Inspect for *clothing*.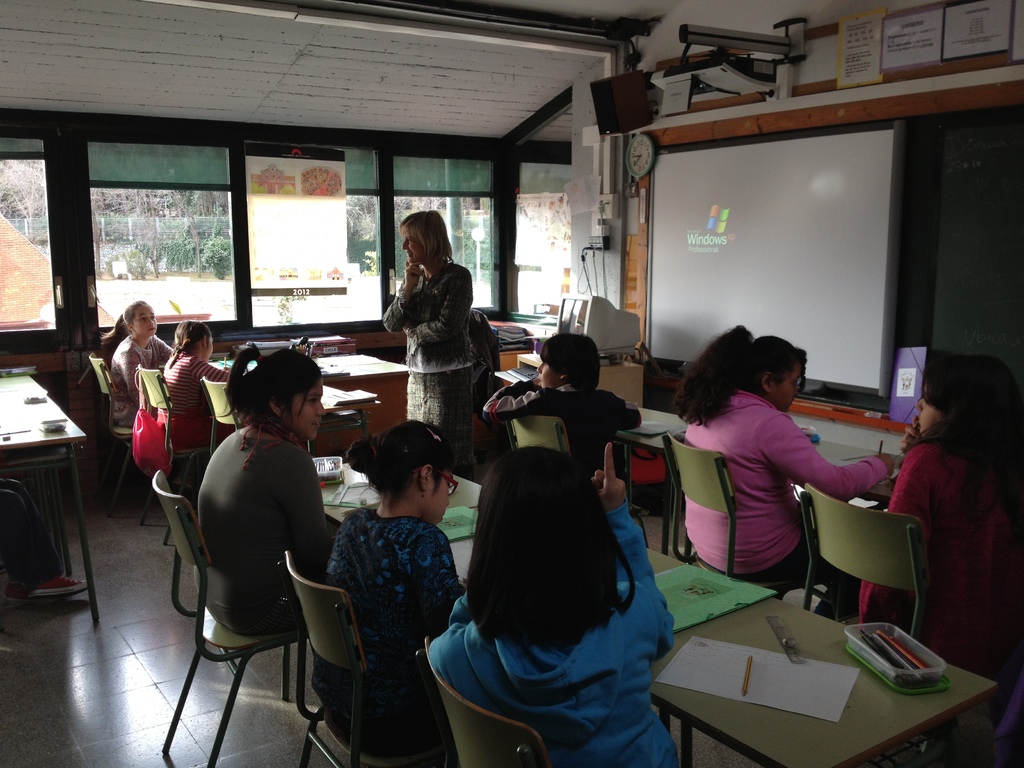
Inspection: BBox(430, 497, 683, 767).
